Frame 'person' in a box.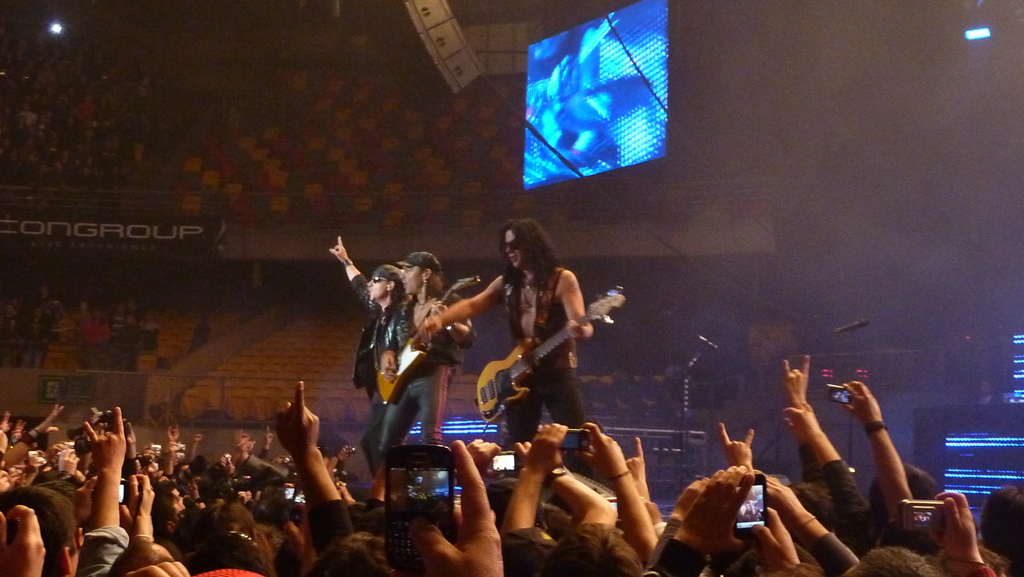
{"x1": 378, "y1": 249, "x2": 477, "y2": 464}.
